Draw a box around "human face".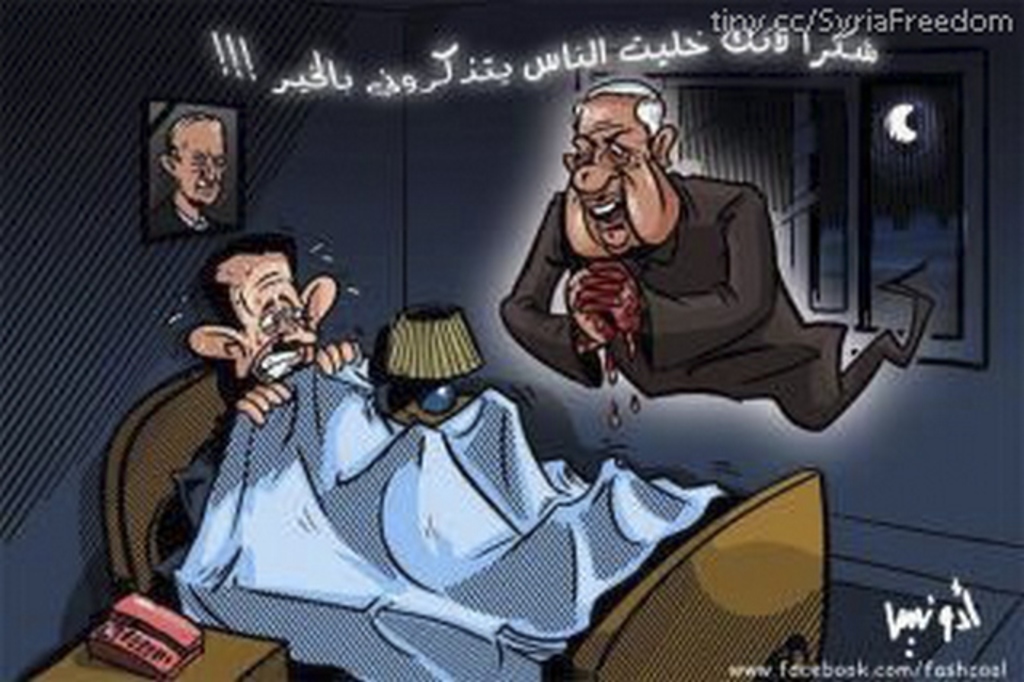
568/94/682/258.
